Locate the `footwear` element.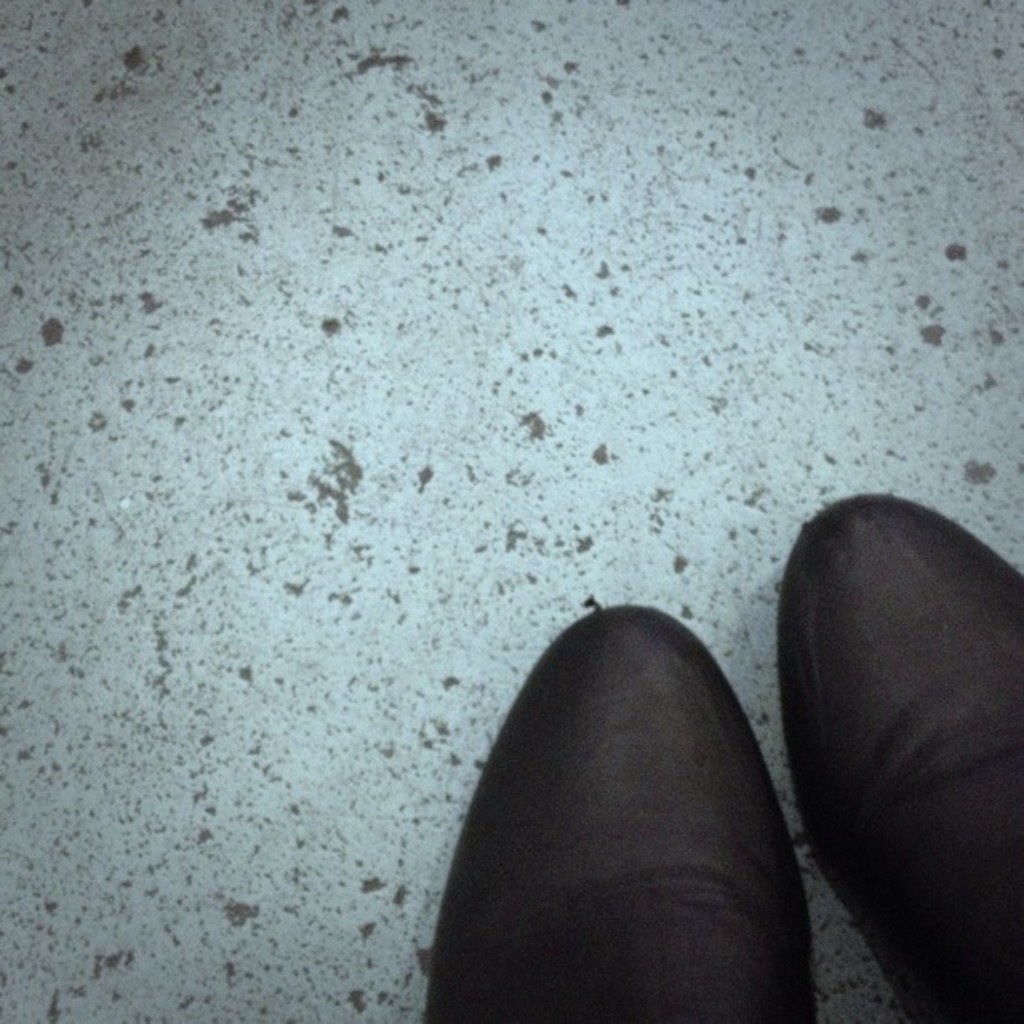
Element bbox: select_region(418, 599, 817, 1022).
